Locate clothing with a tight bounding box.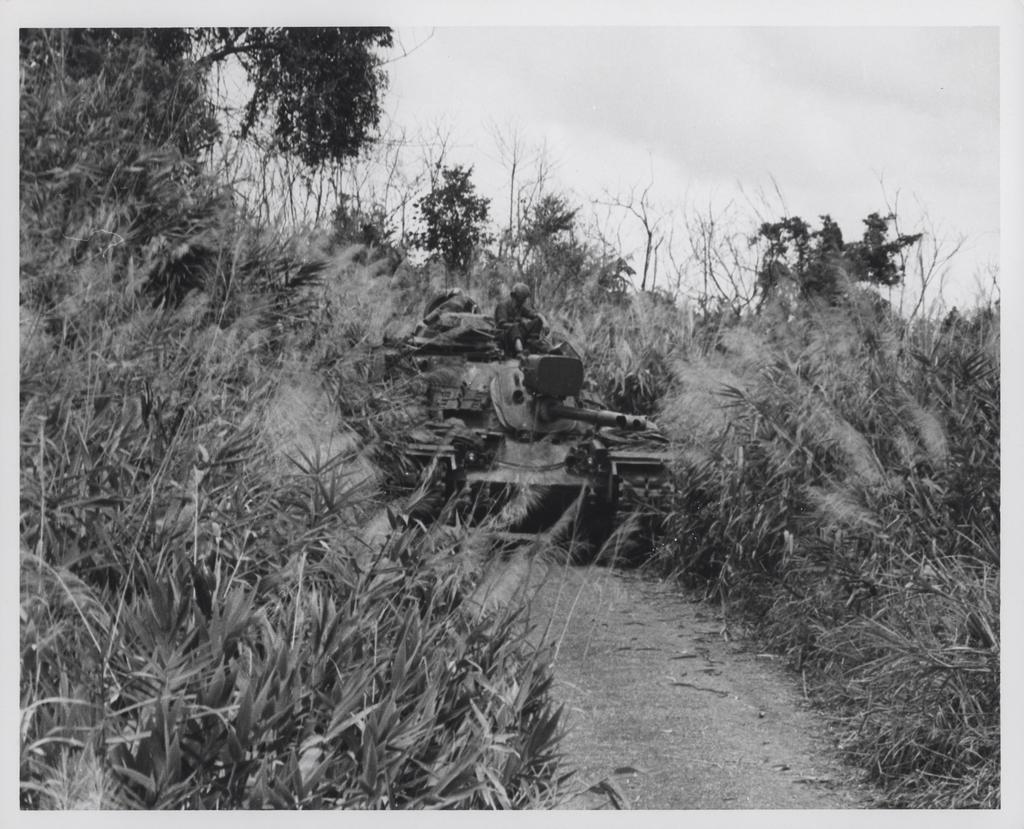
496 299 541 340.
